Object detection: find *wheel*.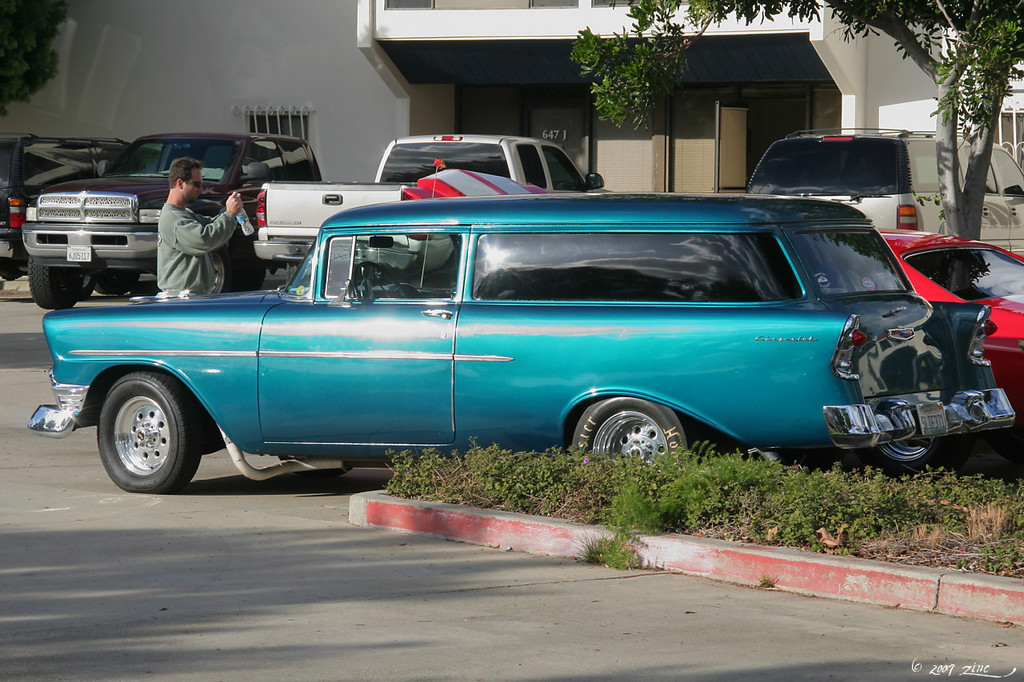
211:251:231:294.
